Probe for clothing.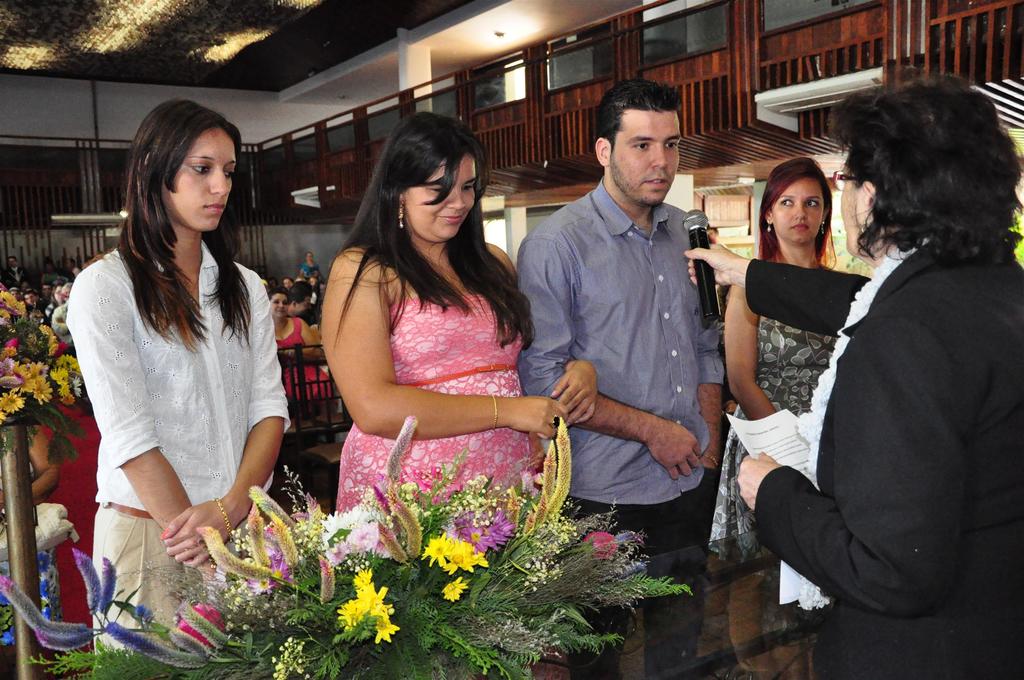
Probe result: {"left": 68, "top": 181, "right": 289, "bottom": 592}.
